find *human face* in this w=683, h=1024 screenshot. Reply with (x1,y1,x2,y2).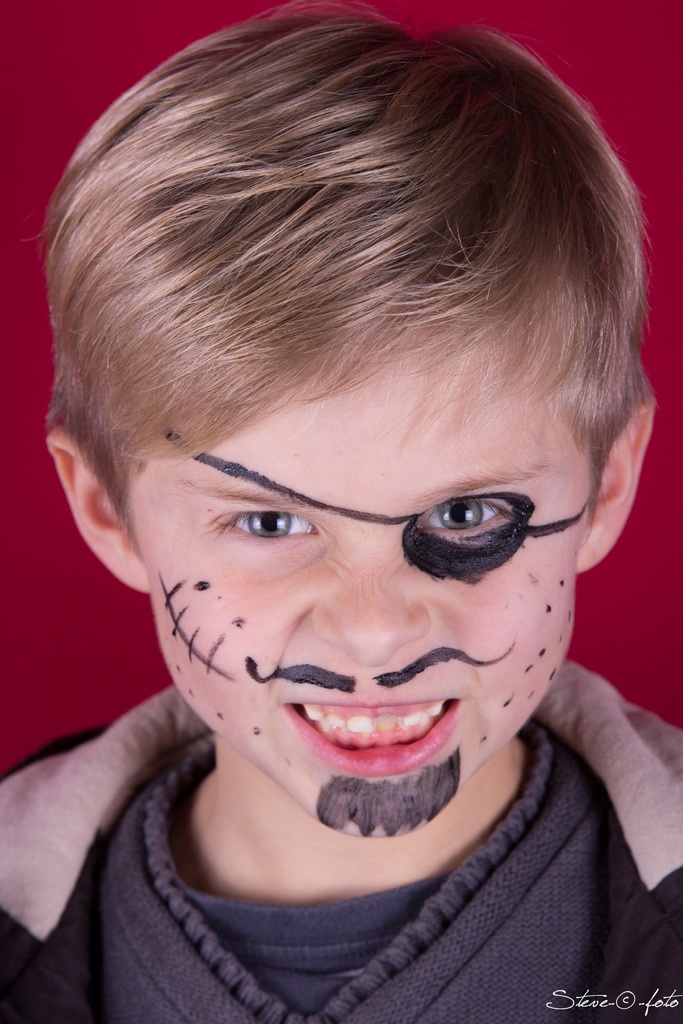
(126,354,604,840).
